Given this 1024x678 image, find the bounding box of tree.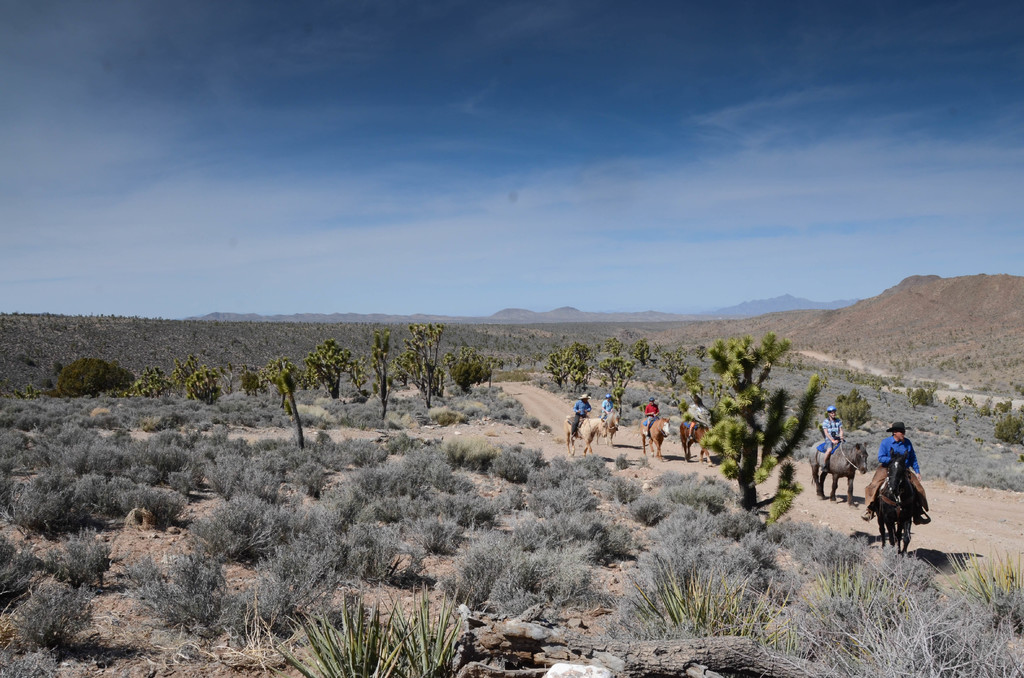
bbox=(391, 319, 436, 368).
